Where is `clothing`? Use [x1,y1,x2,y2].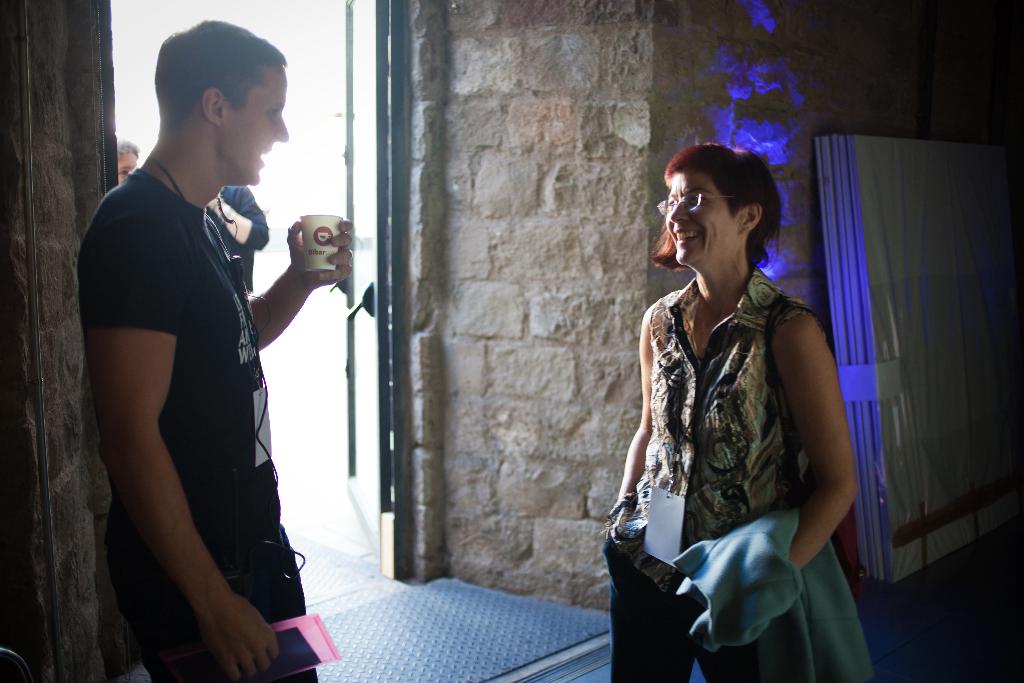
[617,262,858,682].
